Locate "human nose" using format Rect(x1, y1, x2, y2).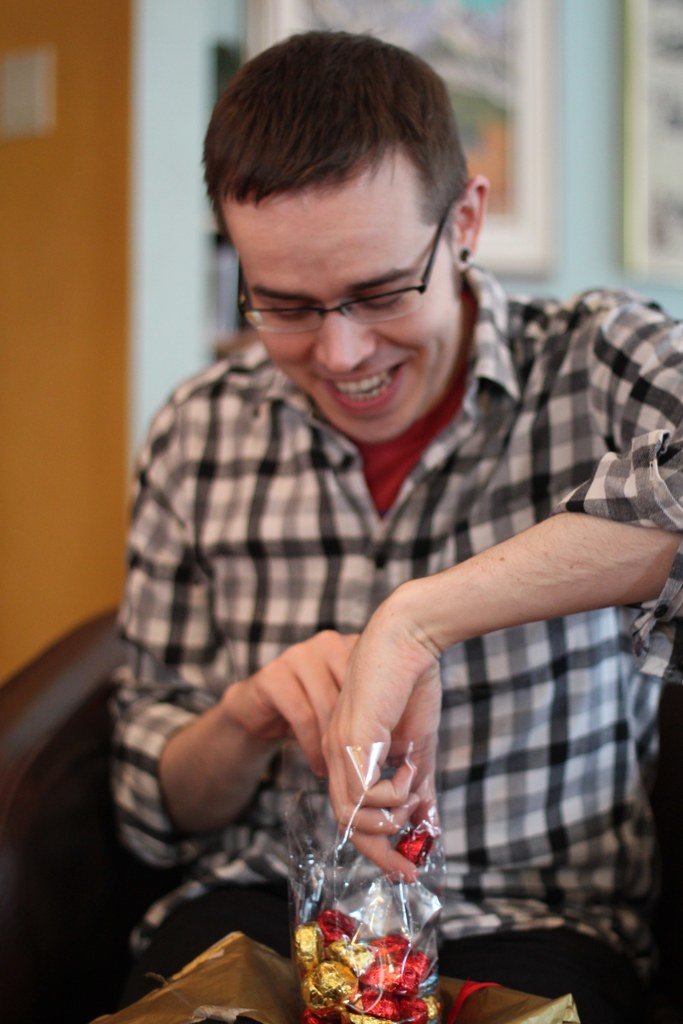
Rect(318, 308, 383, 375).
